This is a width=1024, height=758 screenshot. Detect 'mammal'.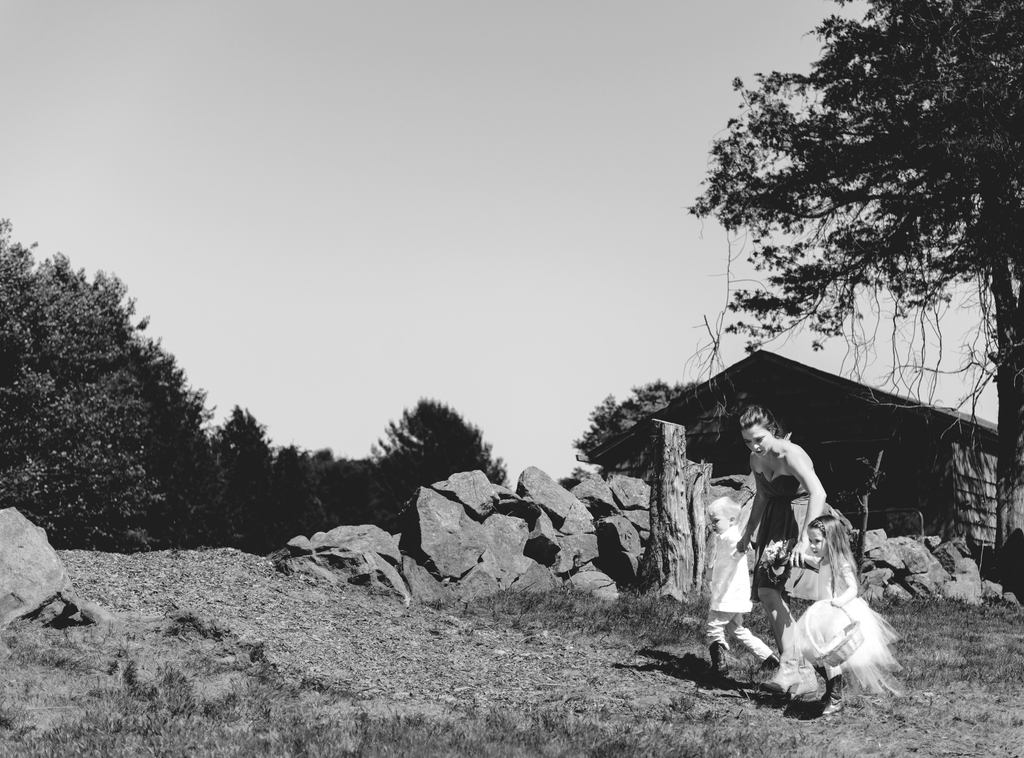
<bbox>749, 510, 903, 714</bbox>.
